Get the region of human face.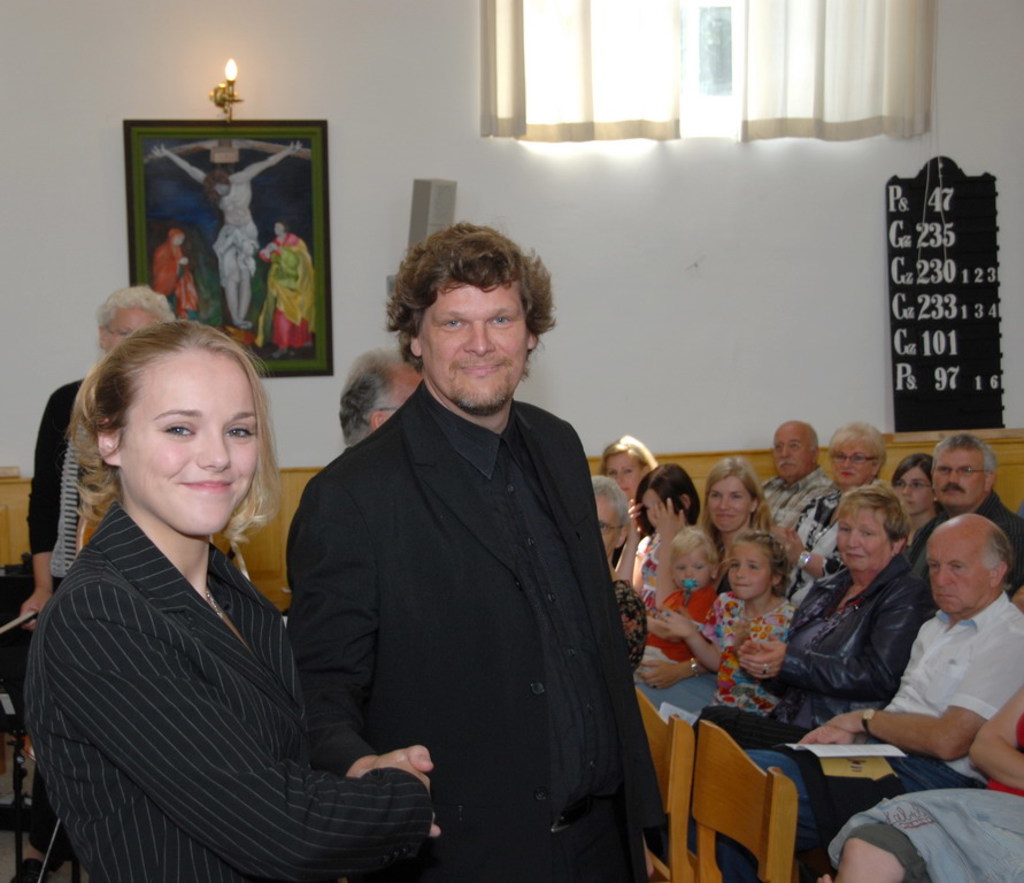
crop(708, 471, 753, 531).
